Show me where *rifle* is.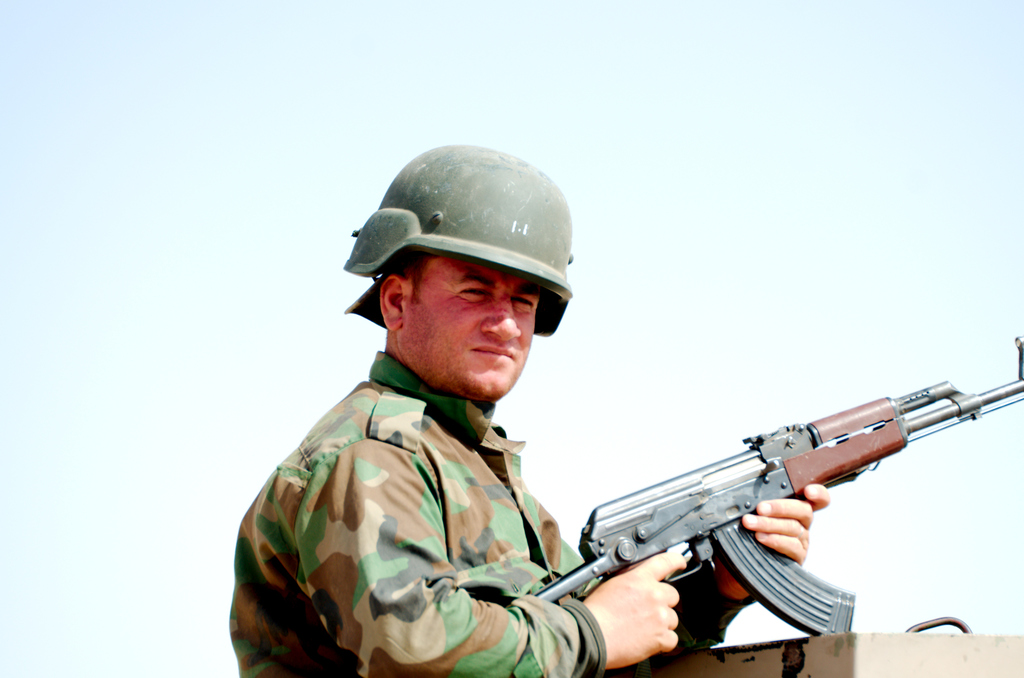
*rifle* is at (552, 375, 1023, 656).
